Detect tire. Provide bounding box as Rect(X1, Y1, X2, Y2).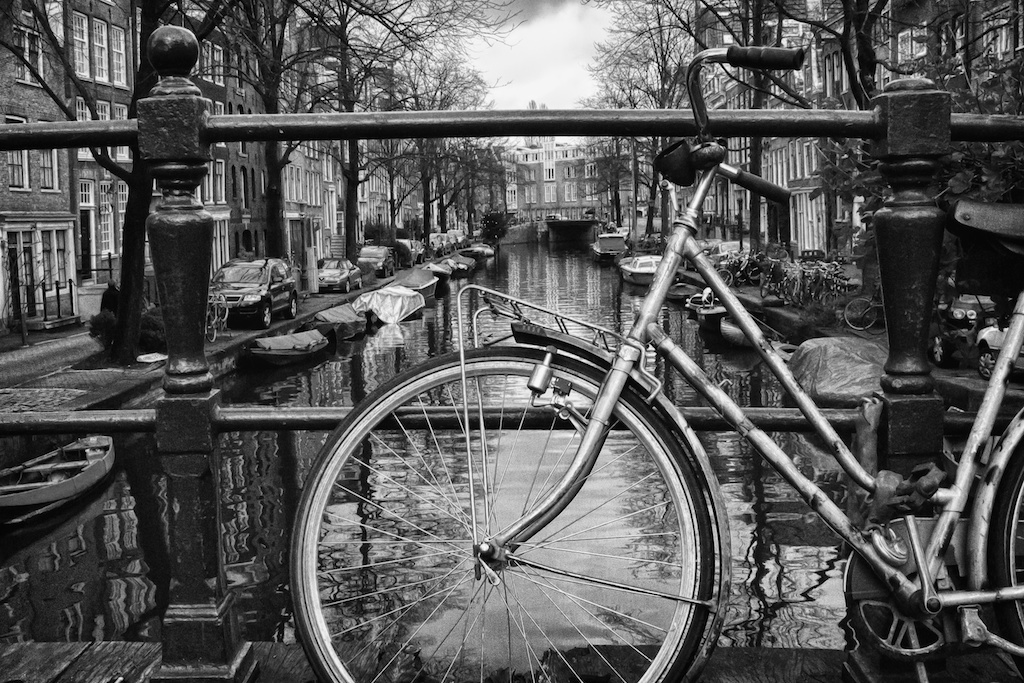
Rect(284, 295, 297, 319).
